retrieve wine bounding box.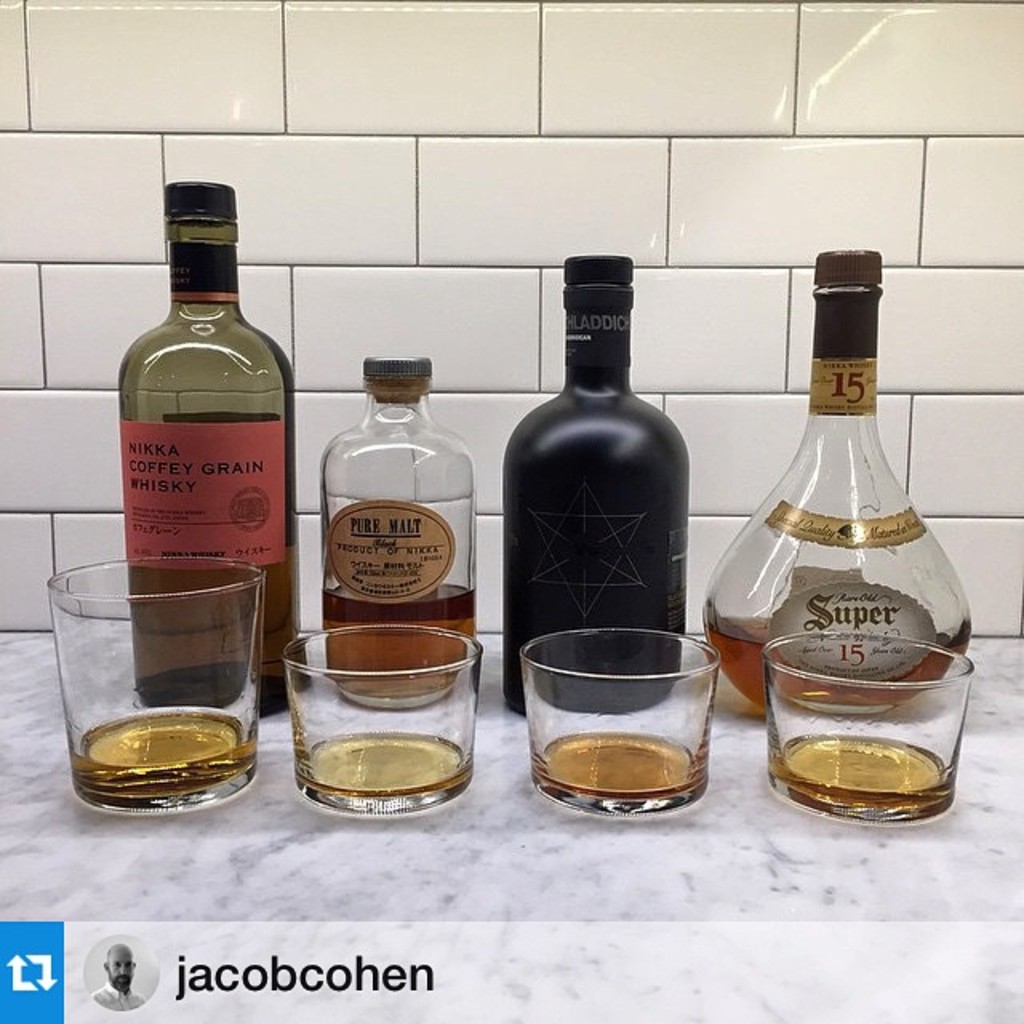
Bounding box: (131, 166, 288, 696).
